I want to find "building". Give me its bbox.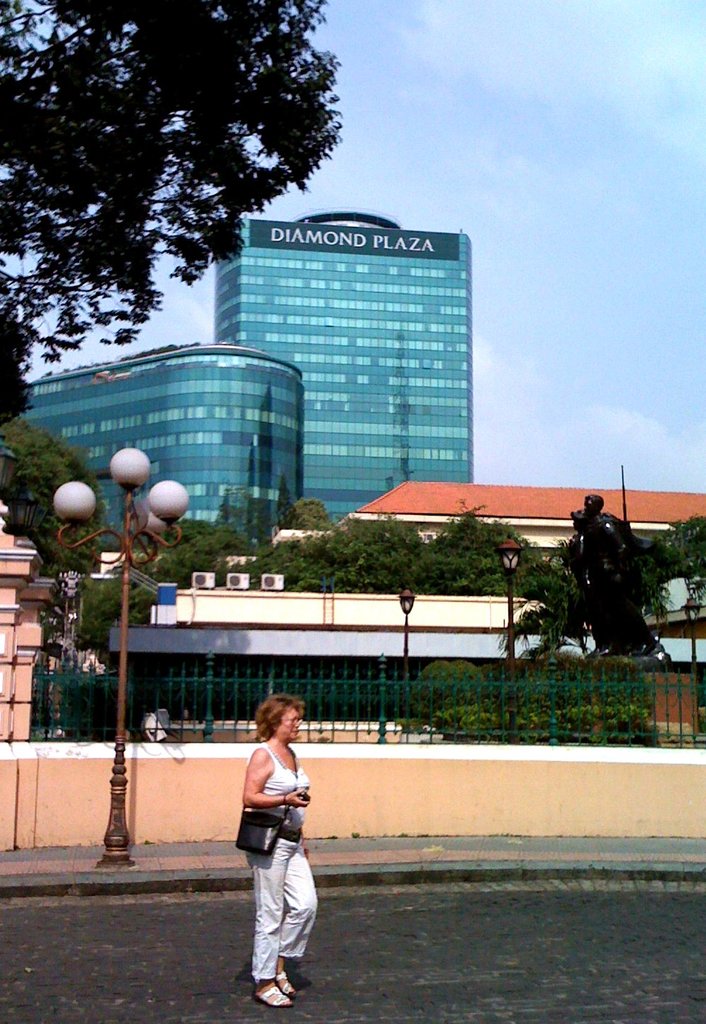
bbox(0, 343, 306, 547).
